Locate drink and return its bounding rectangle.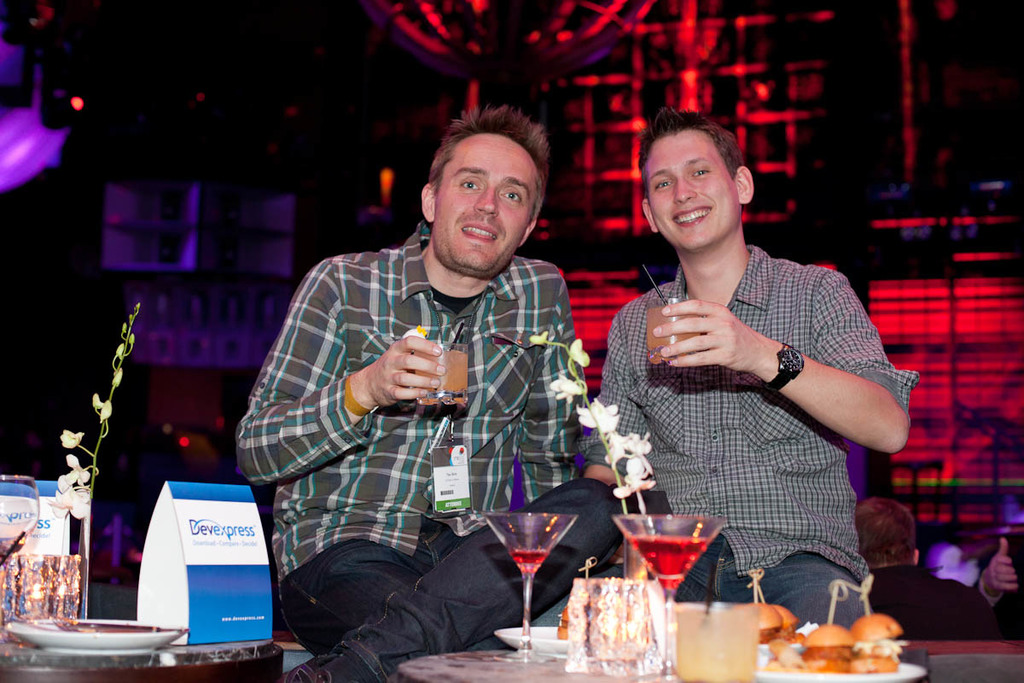
631:529:707:594.
